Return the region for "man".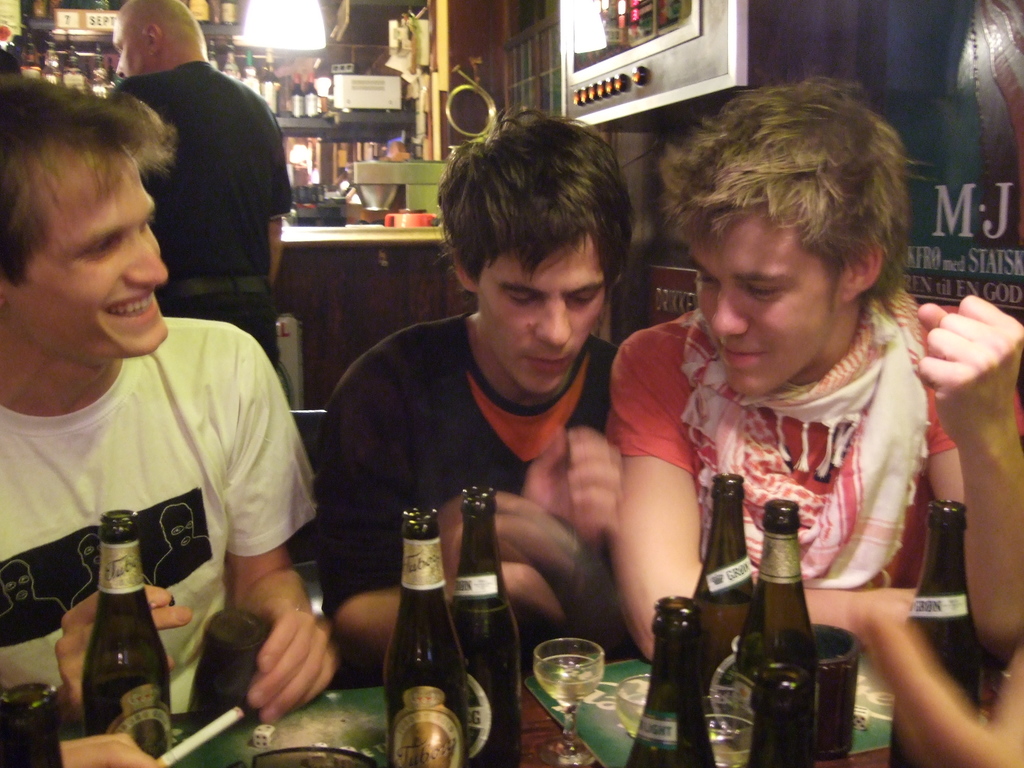
crop(0, 61, 316, 746).
